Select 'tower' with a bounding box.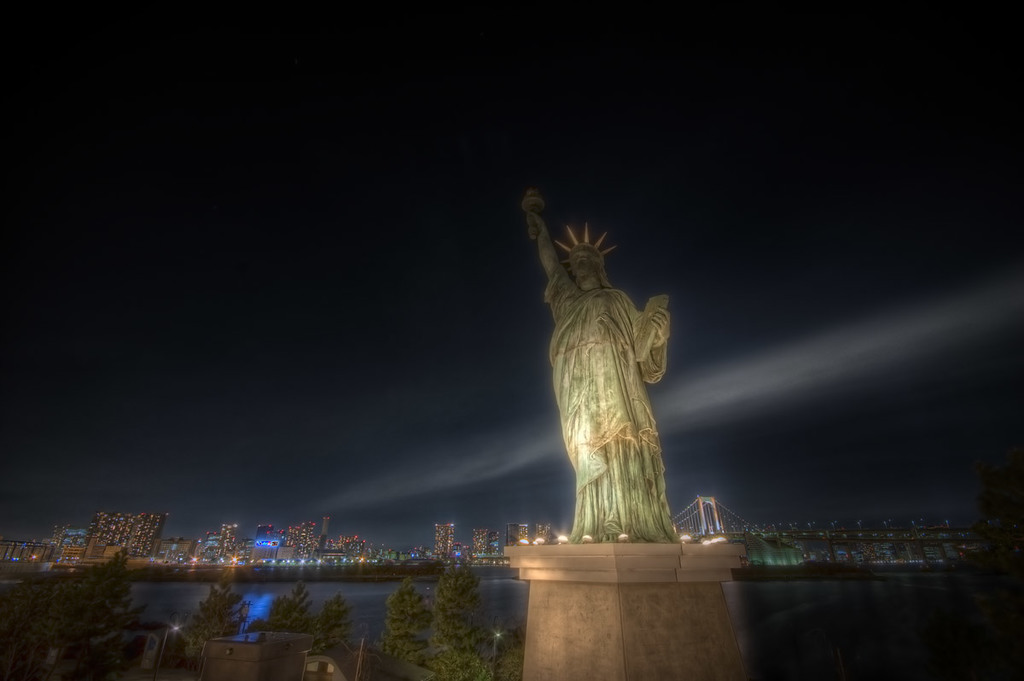
(281,524,294,544).
